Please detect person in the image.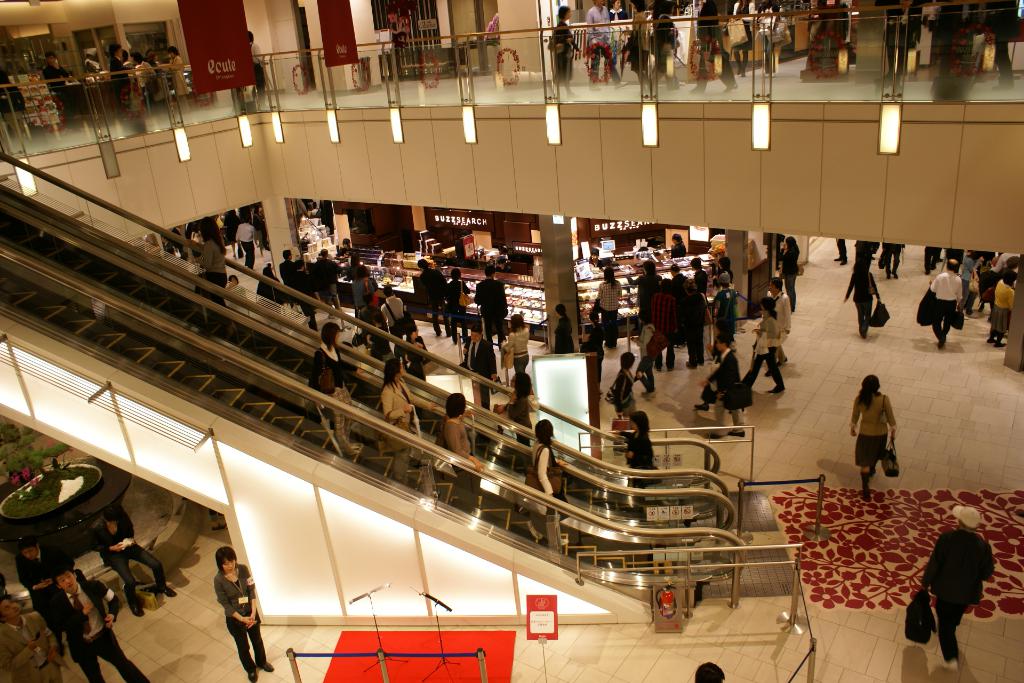
(502,373,541,429).
